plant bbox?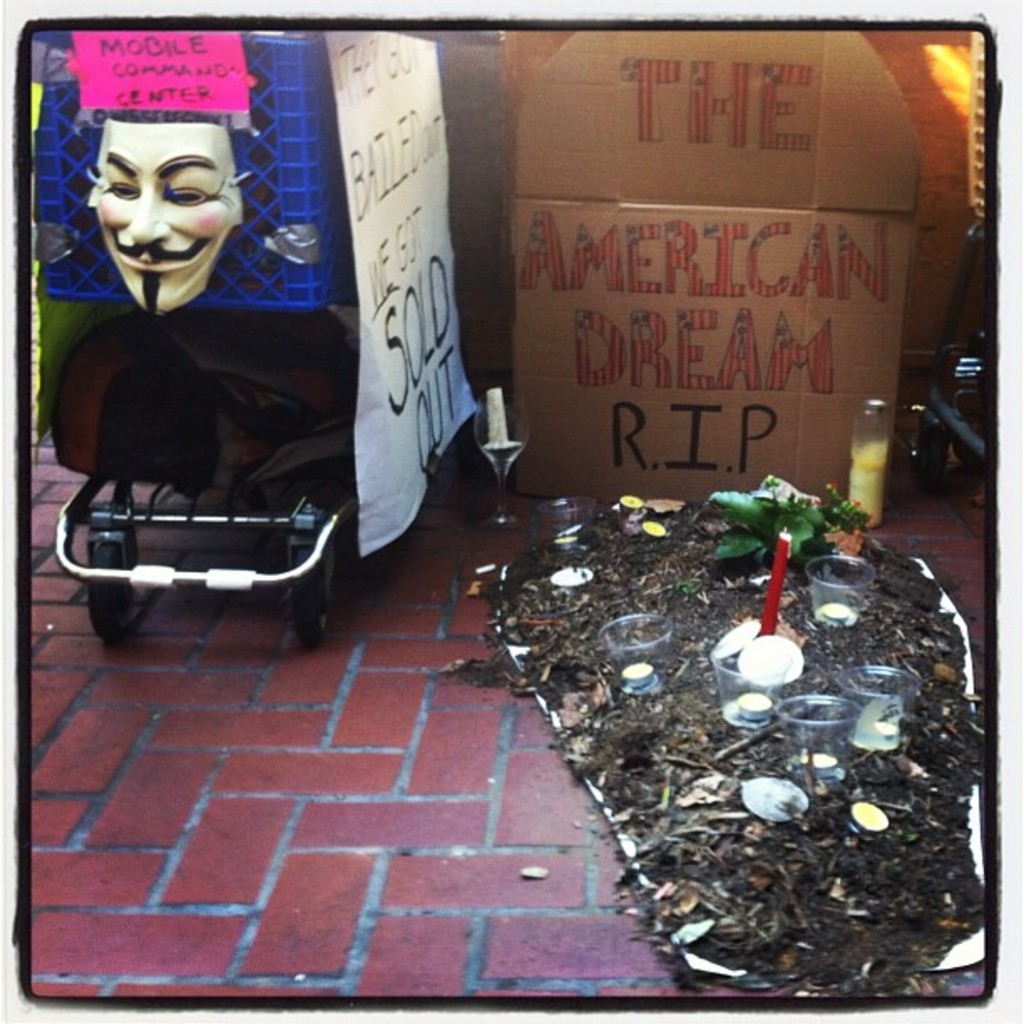
x1=676, y1=572, x2=714, y2=601
